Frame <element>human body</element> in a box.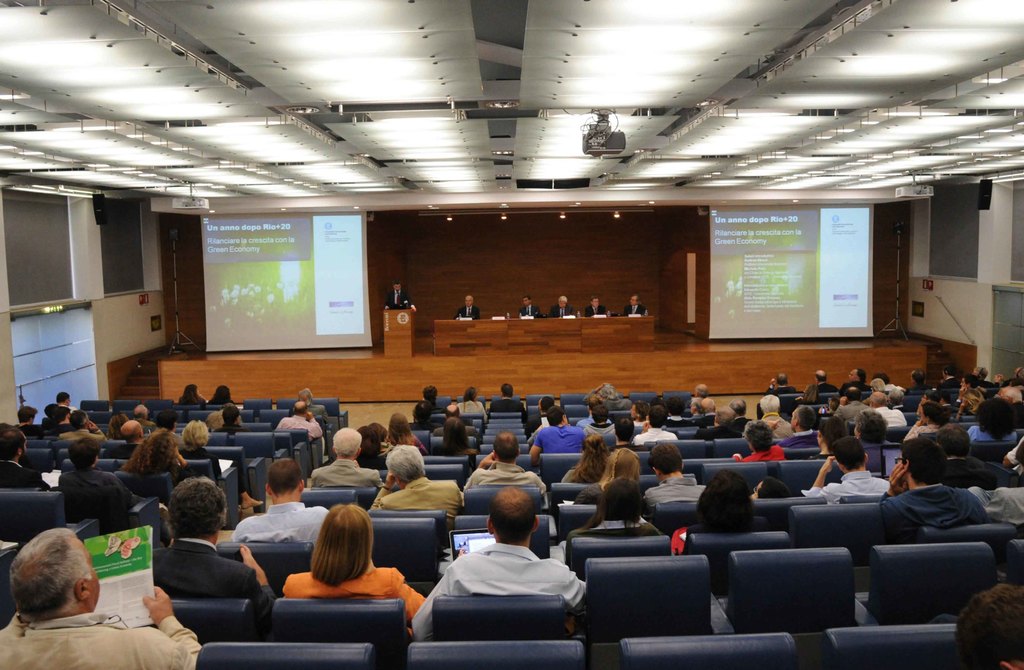
l=488, t=395, r=525, b=411.
